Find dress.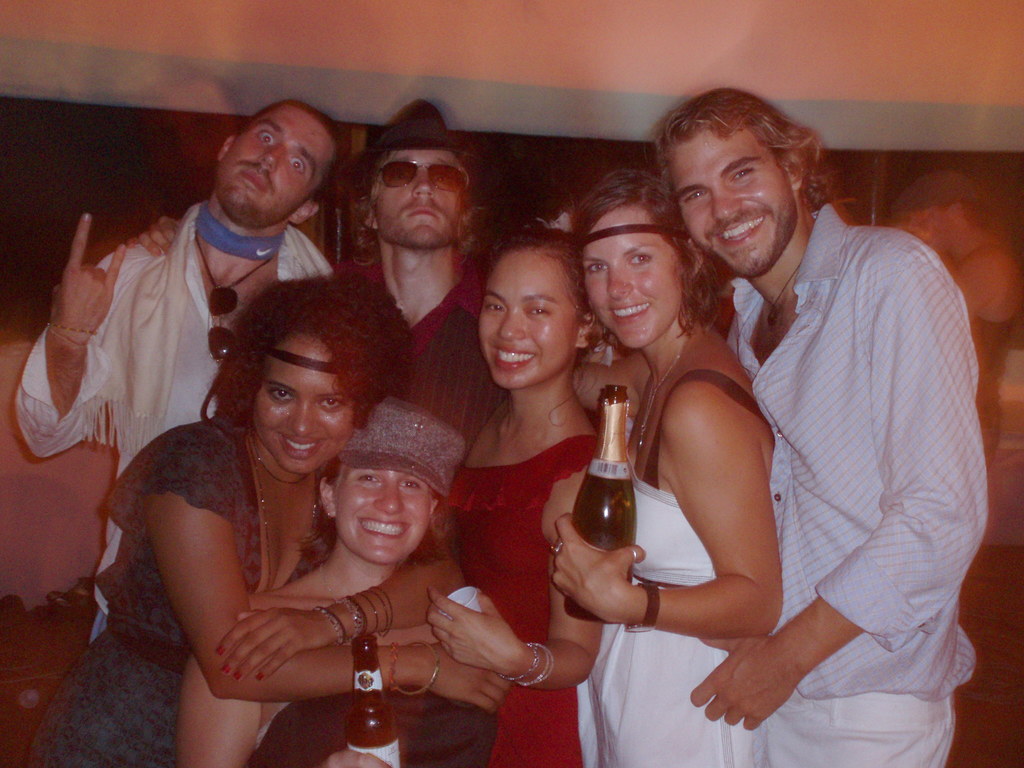
bbox=[440, 435, 595, 767].
